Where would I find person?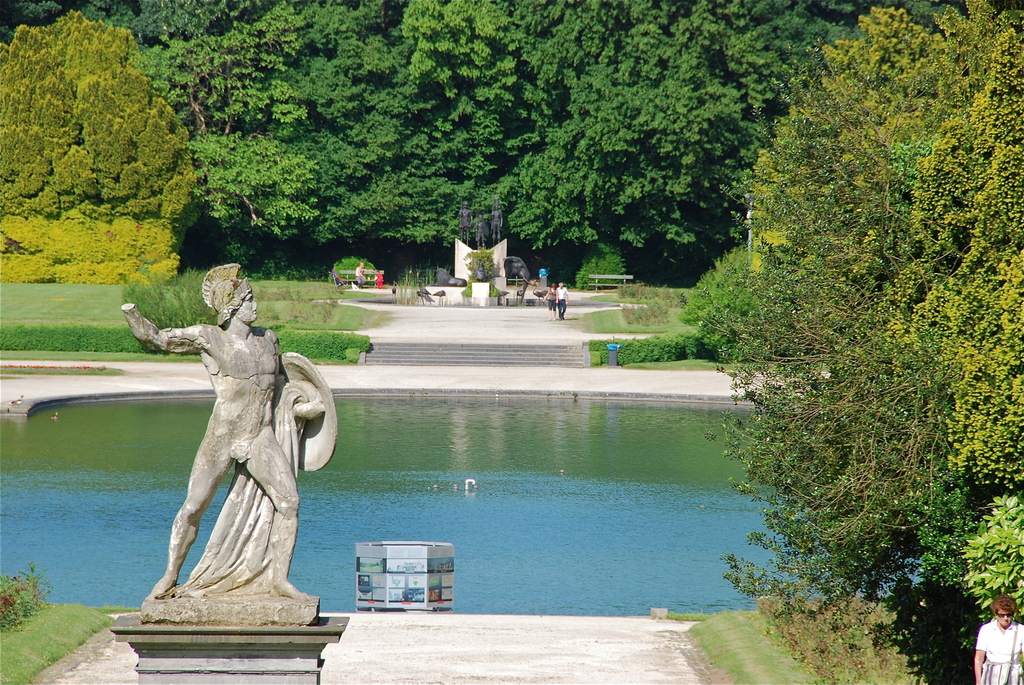
At pyautogui.locateOnScreen(543, 279, 560, 321).
